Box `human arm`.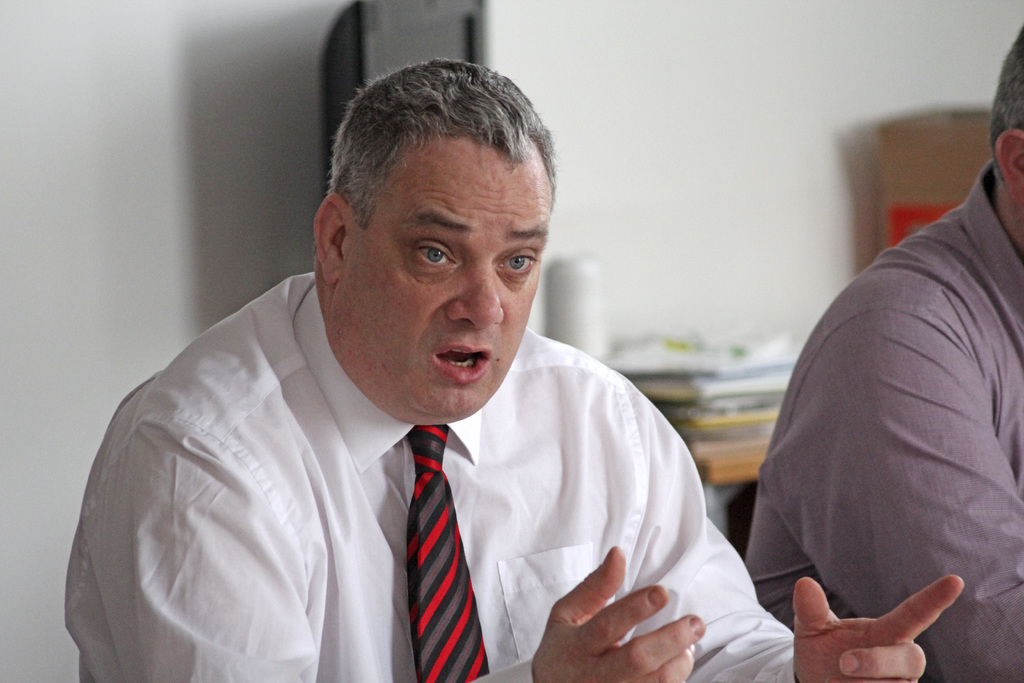
792,180,995,650.
